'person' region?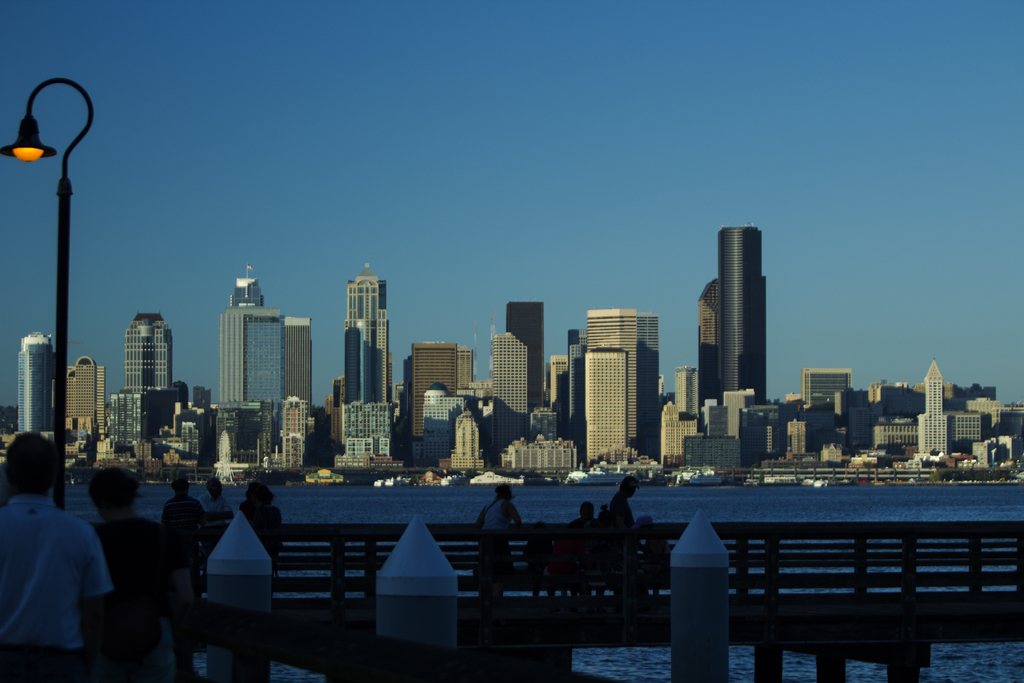
<box>472,483,521,598</box>
